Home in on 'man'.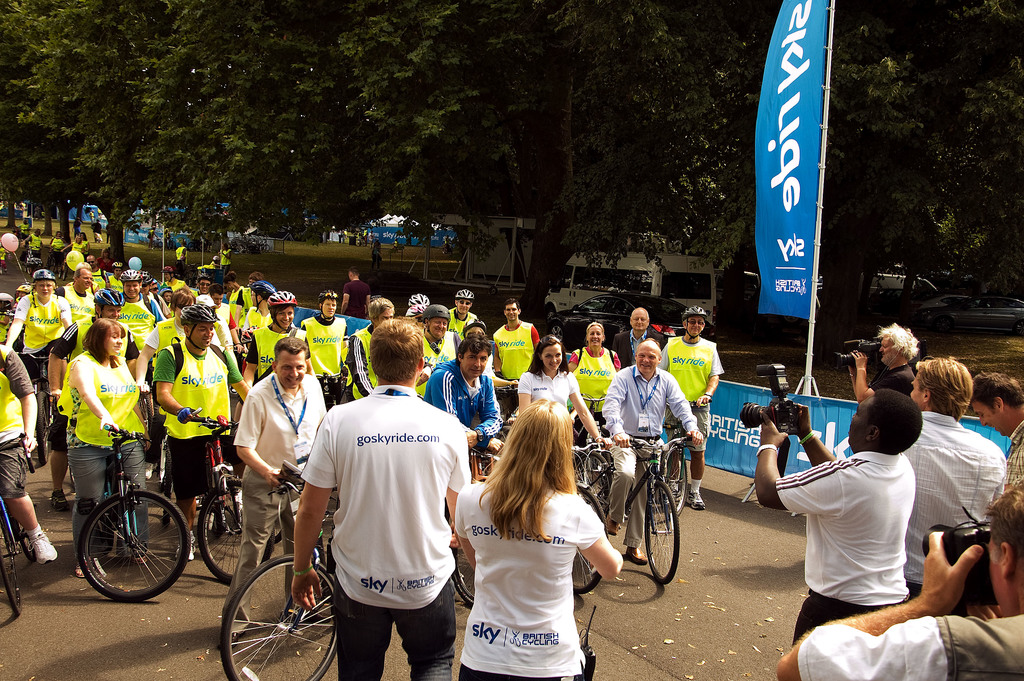
Homed in at {"left": 450, "top": 290, "right": 481, "bottom": 338}.
